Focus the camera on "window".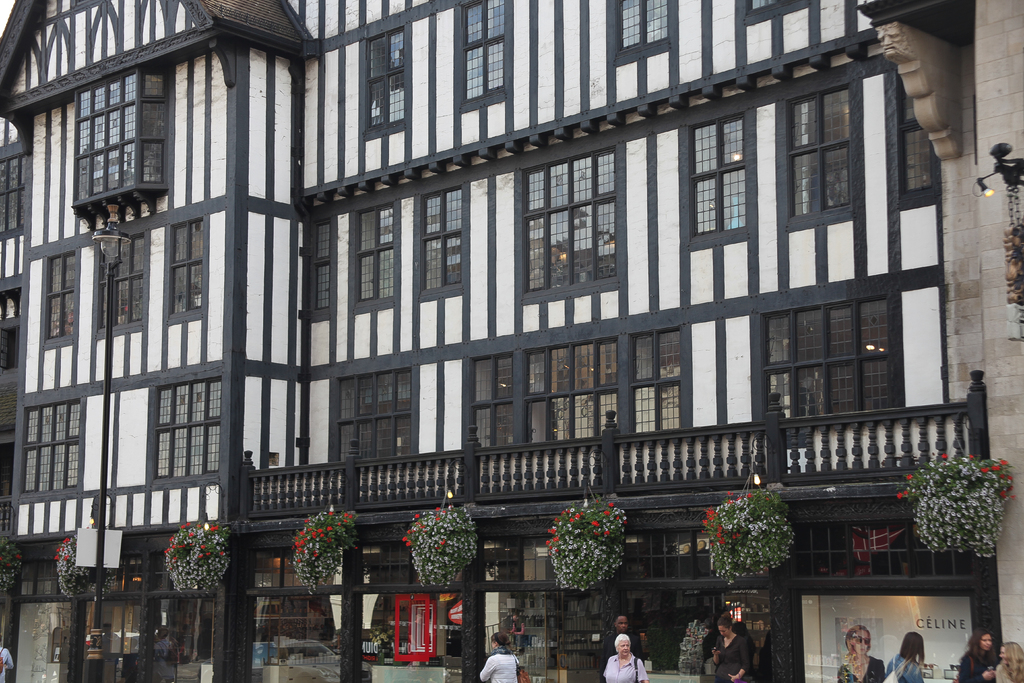
Focus region: 410:177:476:299.
